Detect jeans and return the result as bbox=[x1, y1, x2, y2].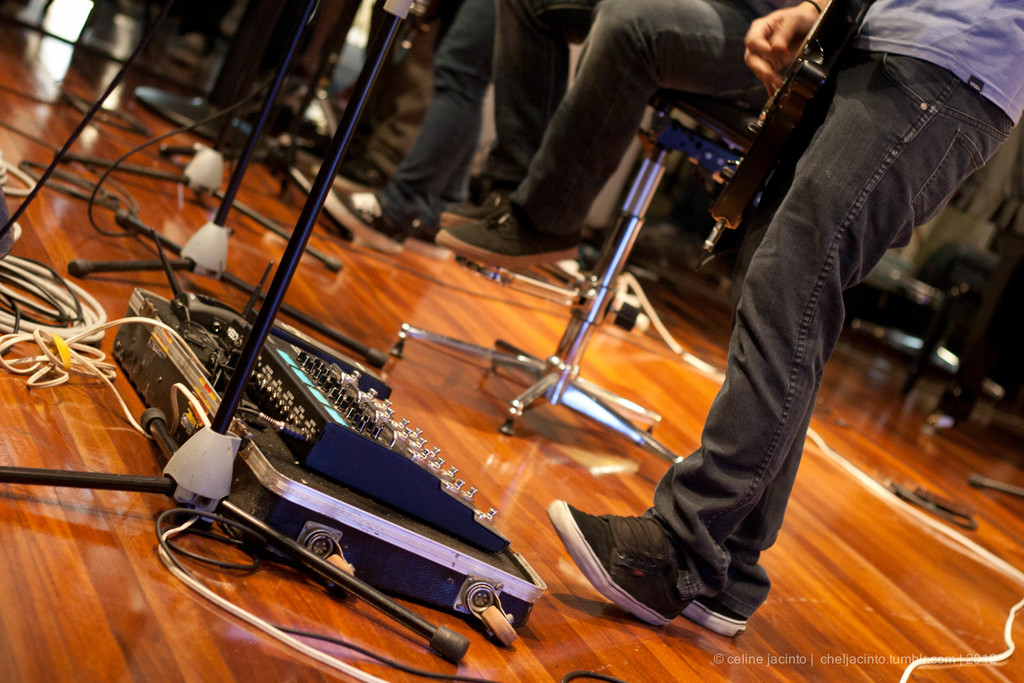
bbox=[485, 0, 759, 229].
